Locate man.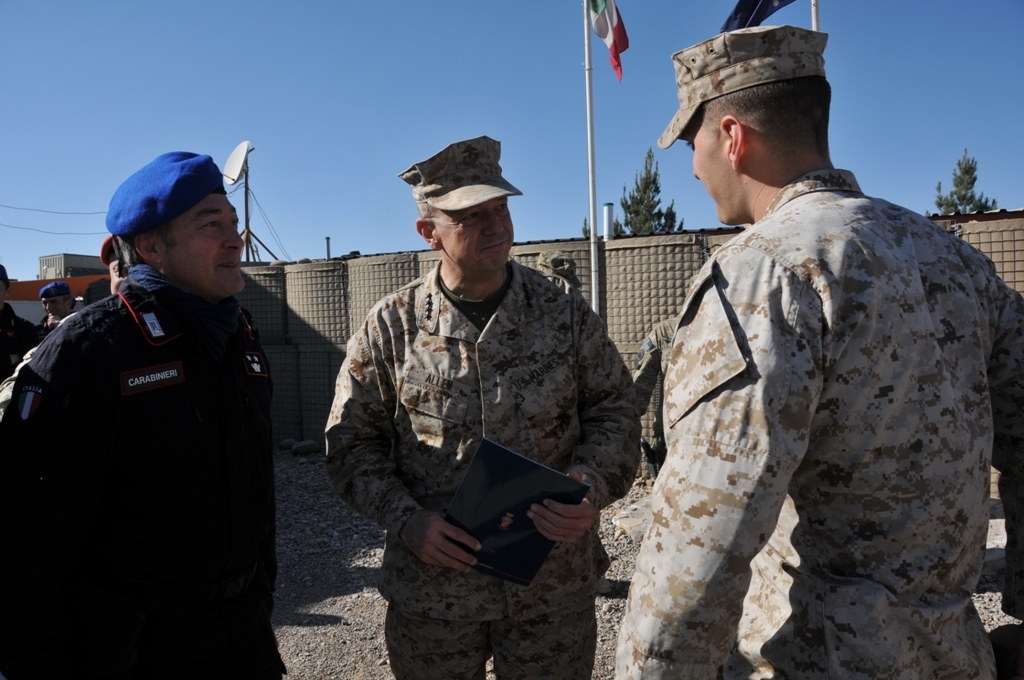
Bounding box: [610, 20, 1023, 679].
